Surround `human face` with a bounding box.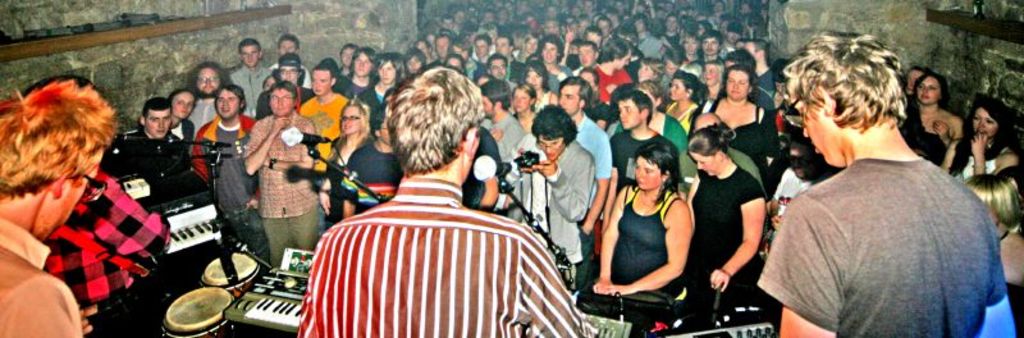
728:31:737:42.
